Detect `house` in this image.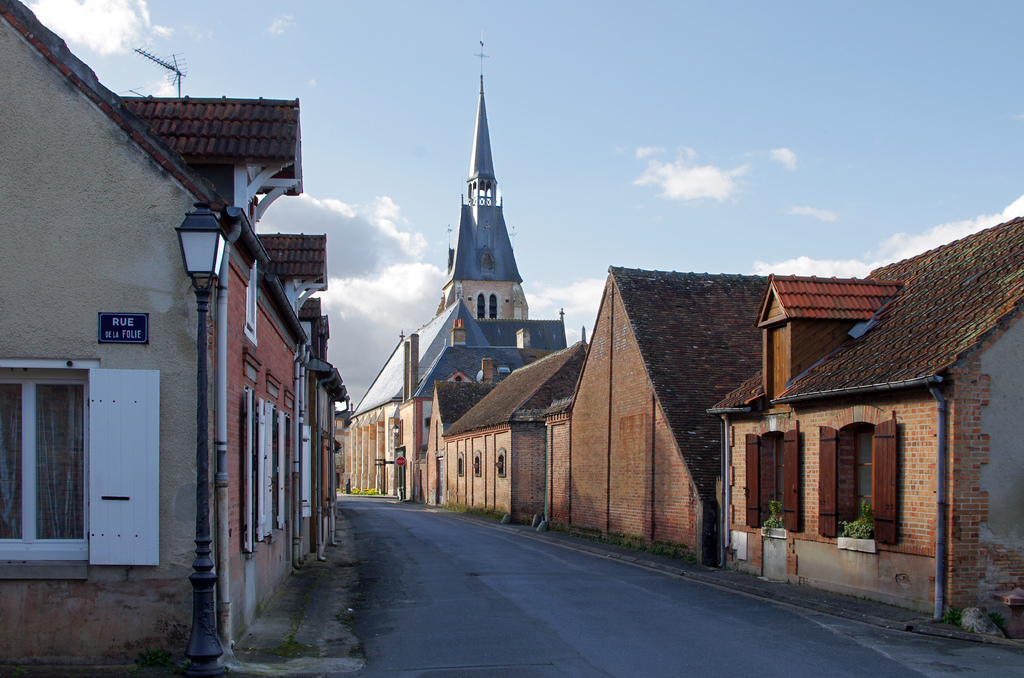
Detection: (554,264,772,547).
